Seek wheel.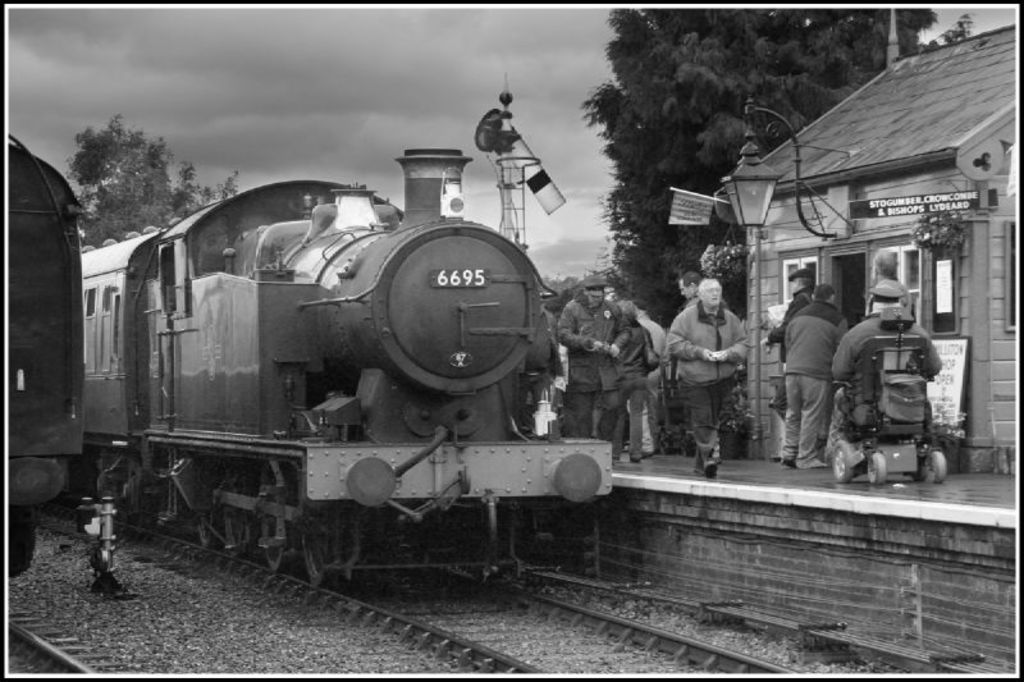
select_region(867, 453, 882, 481).
